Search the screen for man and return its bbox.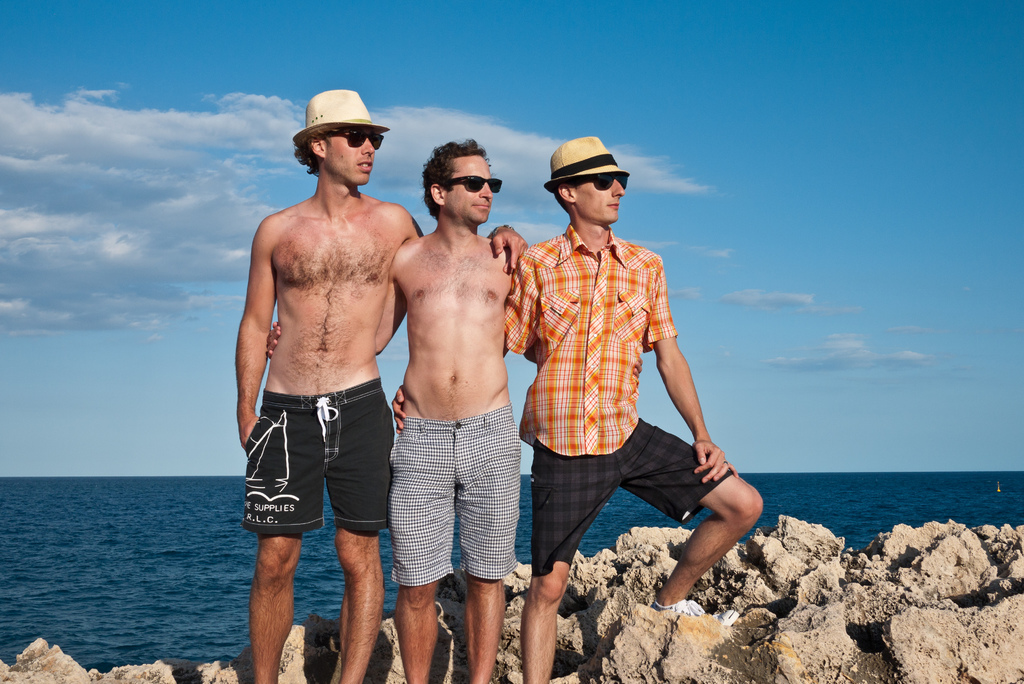
Found: Rect(387, 128, 757, 683).
